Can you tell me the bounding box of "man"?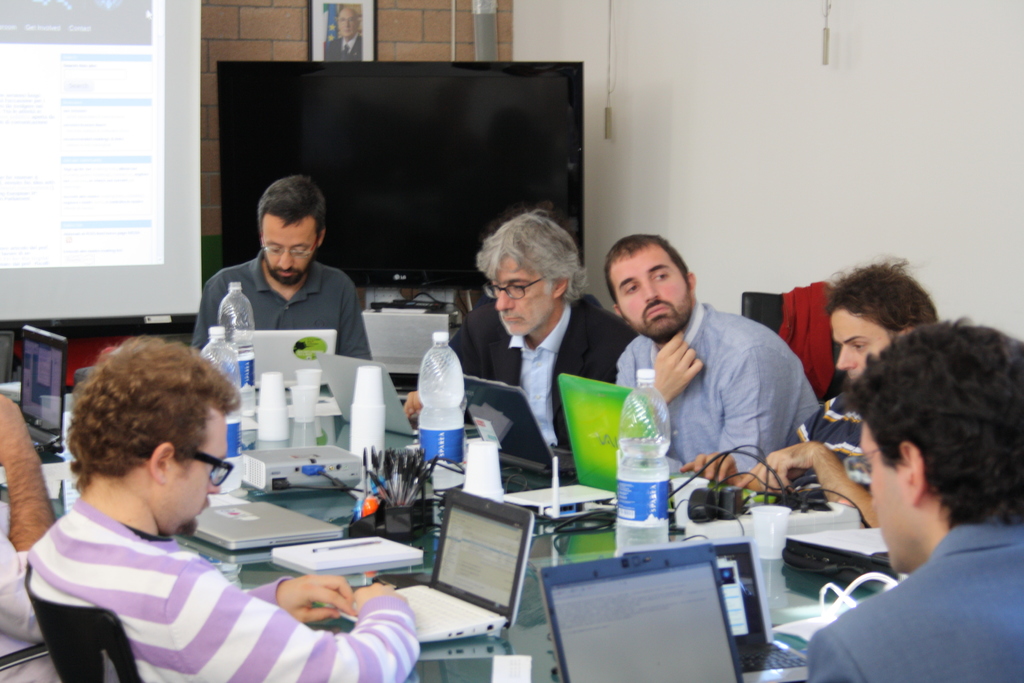
x1=189 y1=176 x2=372 y2=386.
